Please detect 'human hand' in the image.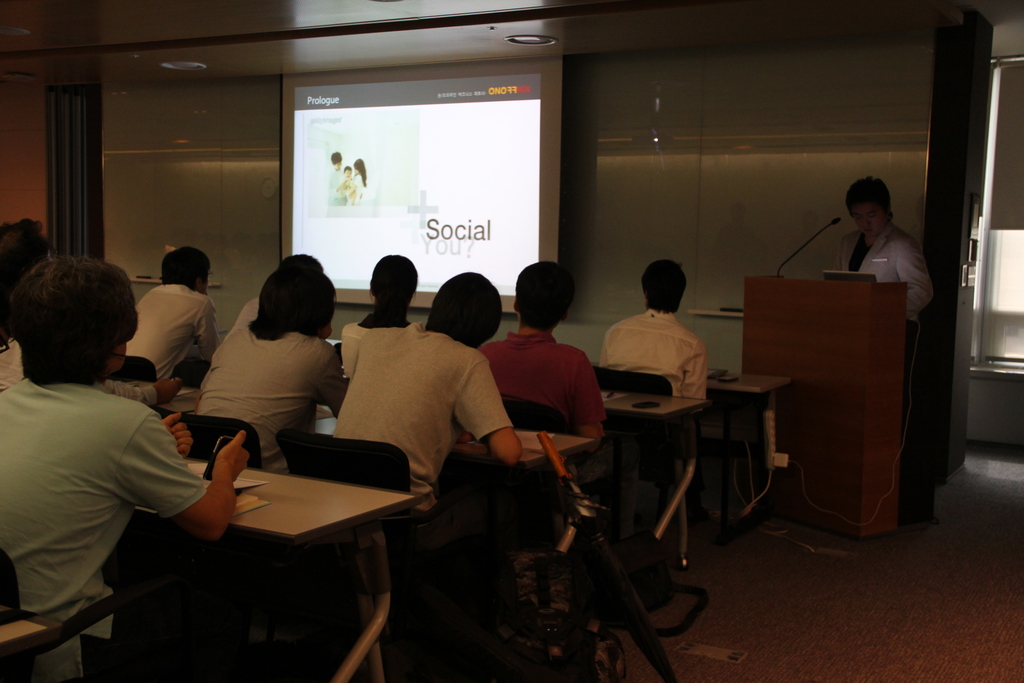
156/379/181/403.
